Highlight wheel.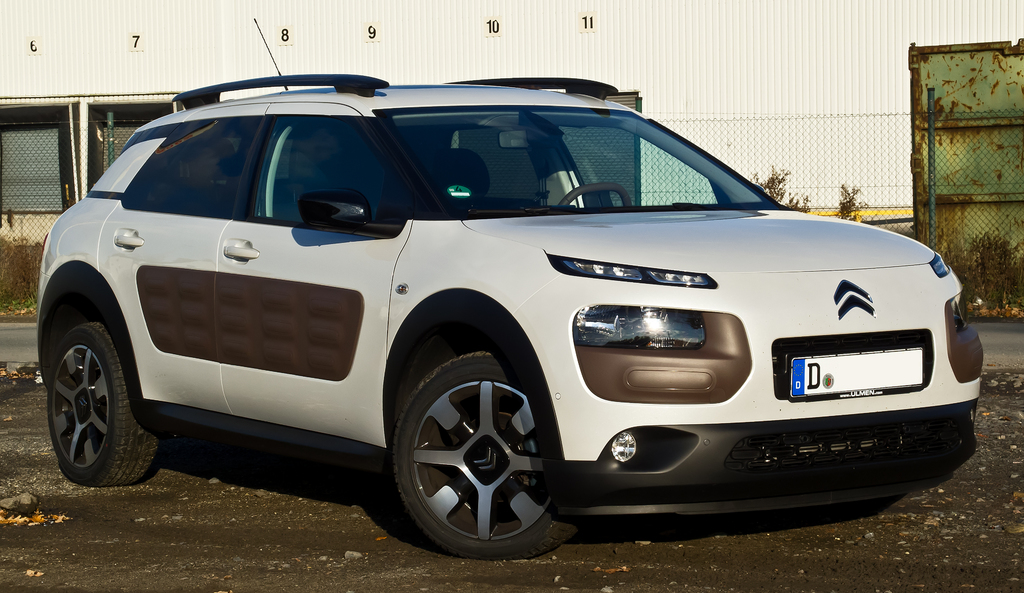
Highlighted region: {"x1": 561, "y1": 184, "x2": 632, "y2": 210}.
